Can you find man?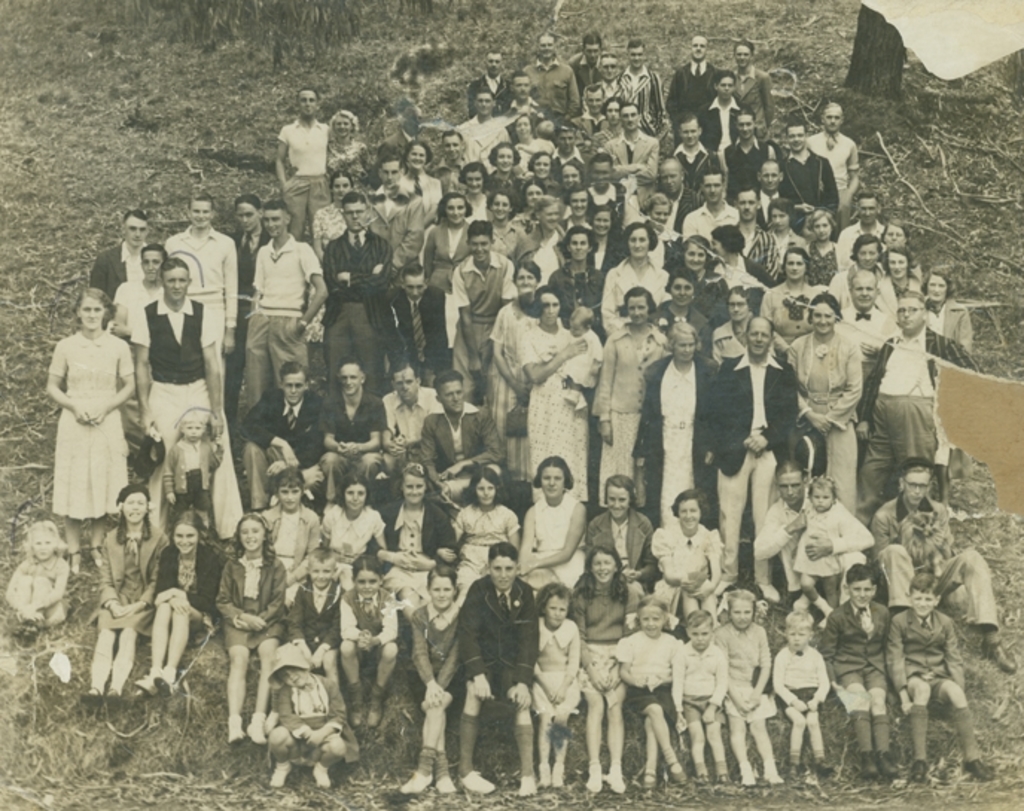
Yes, bounding box: region(321, 357, 388, 503).
